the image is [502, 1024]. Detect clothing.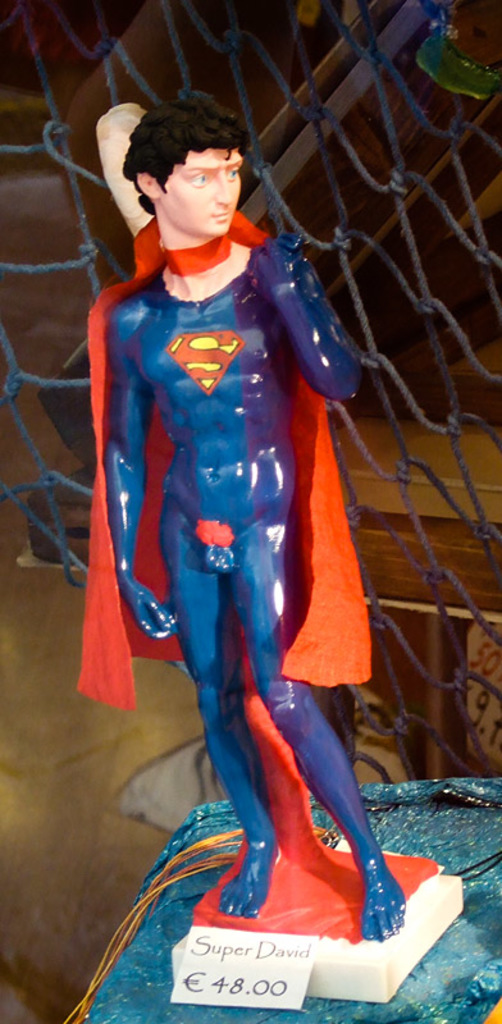
Detection: (76, 207, 441, 945).
